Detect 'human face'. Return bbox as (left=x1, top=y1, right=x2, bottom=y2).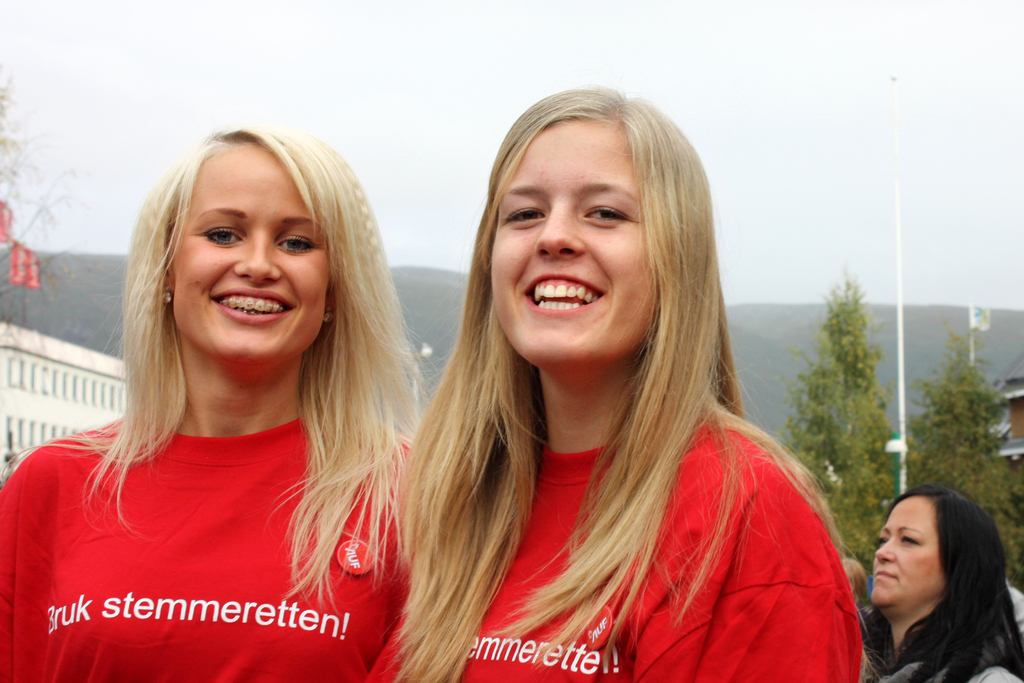
(left=488, top=119, right=653, bottom=374).
